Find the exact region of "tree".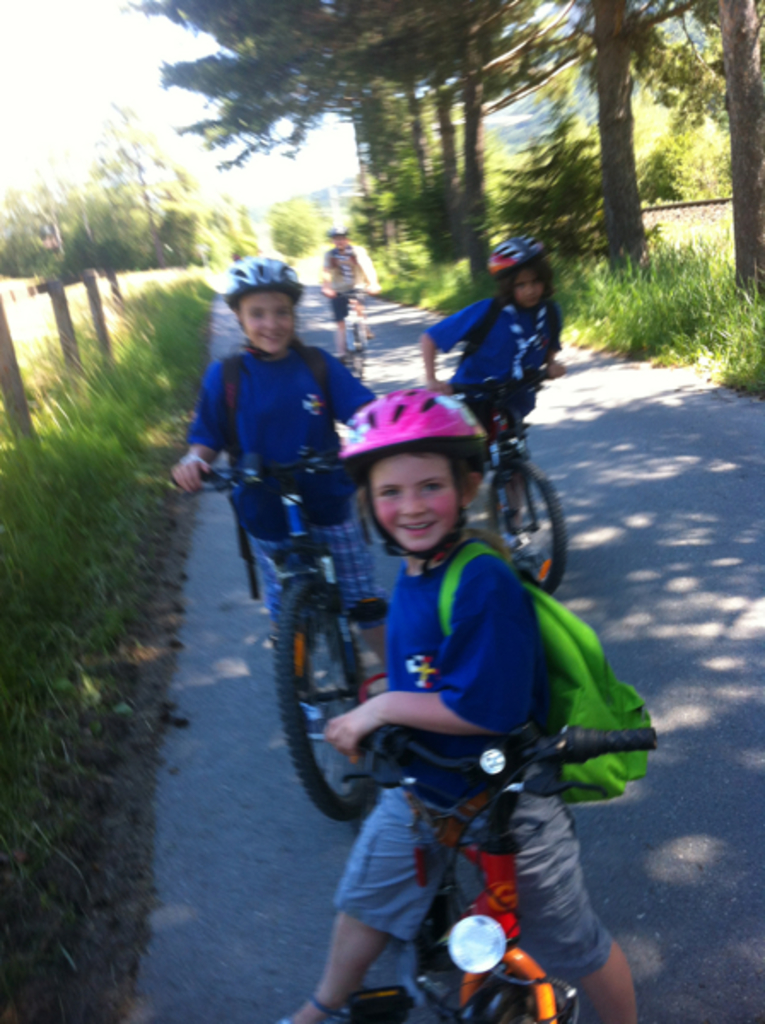
Exact region: [270, 188, 319, 242].
